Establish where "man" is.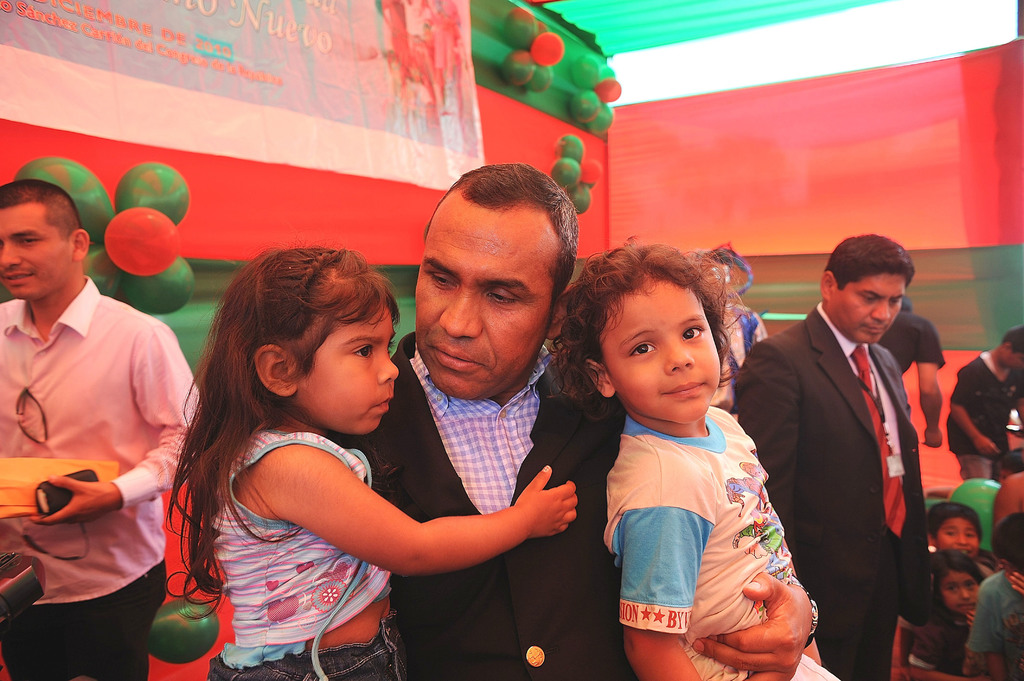
Established at 325:161:824:680.
